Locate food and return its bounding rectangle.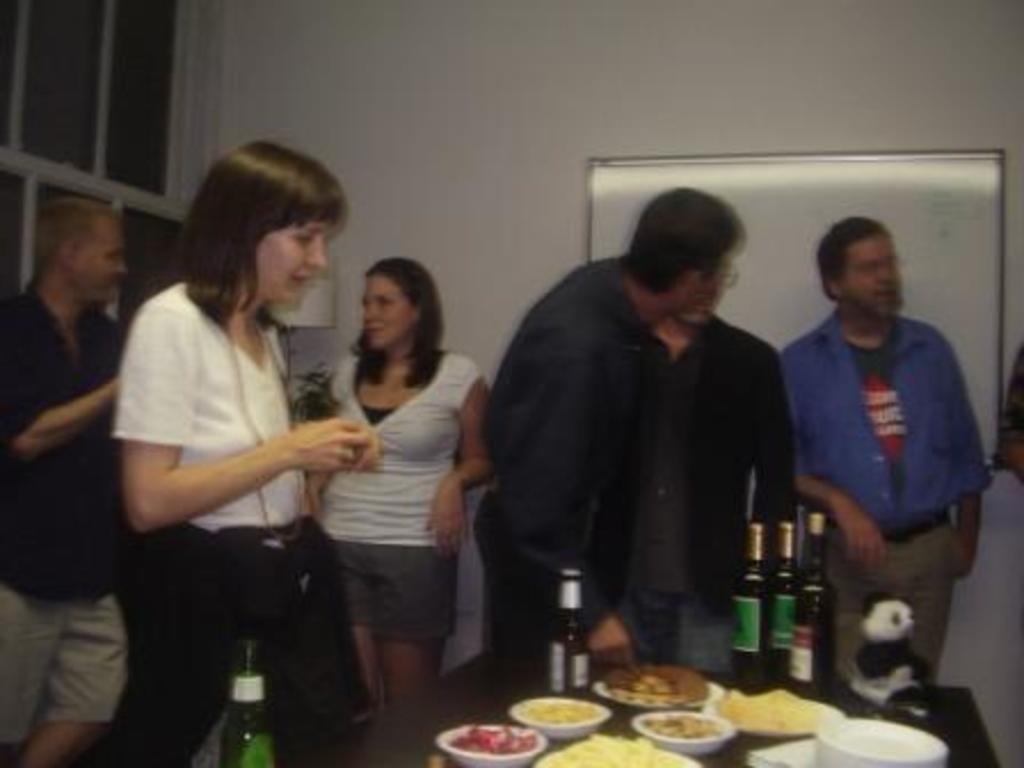
713/686/823/734.
